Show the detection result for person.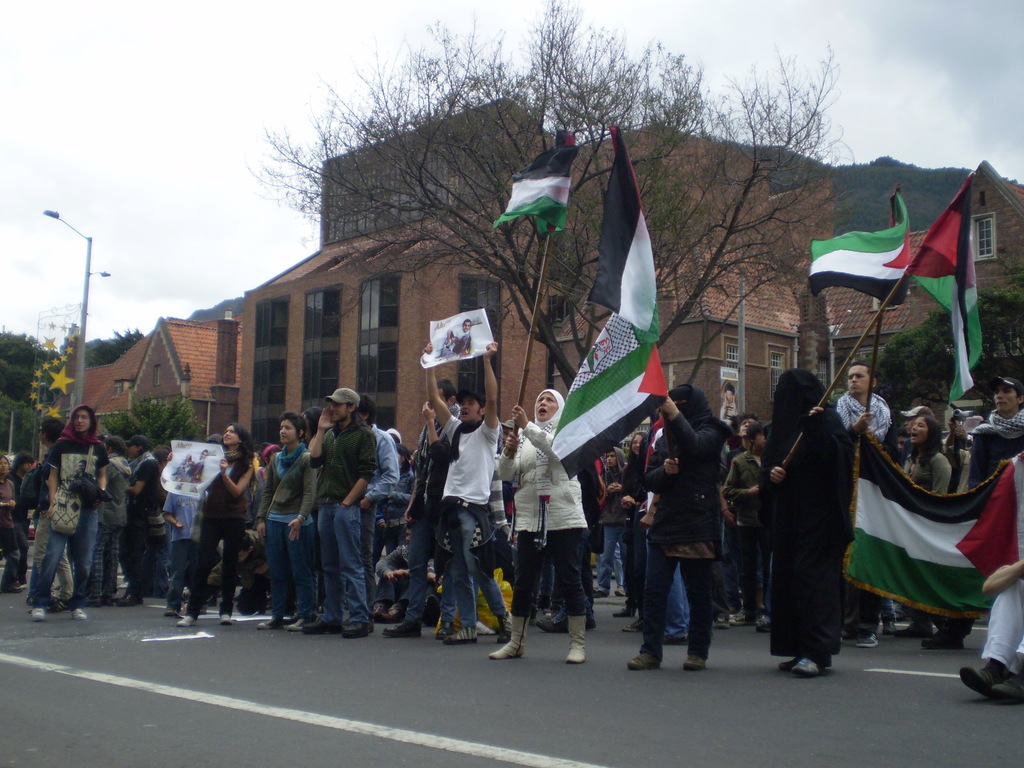
BBox(445, 321, 470, 355).
